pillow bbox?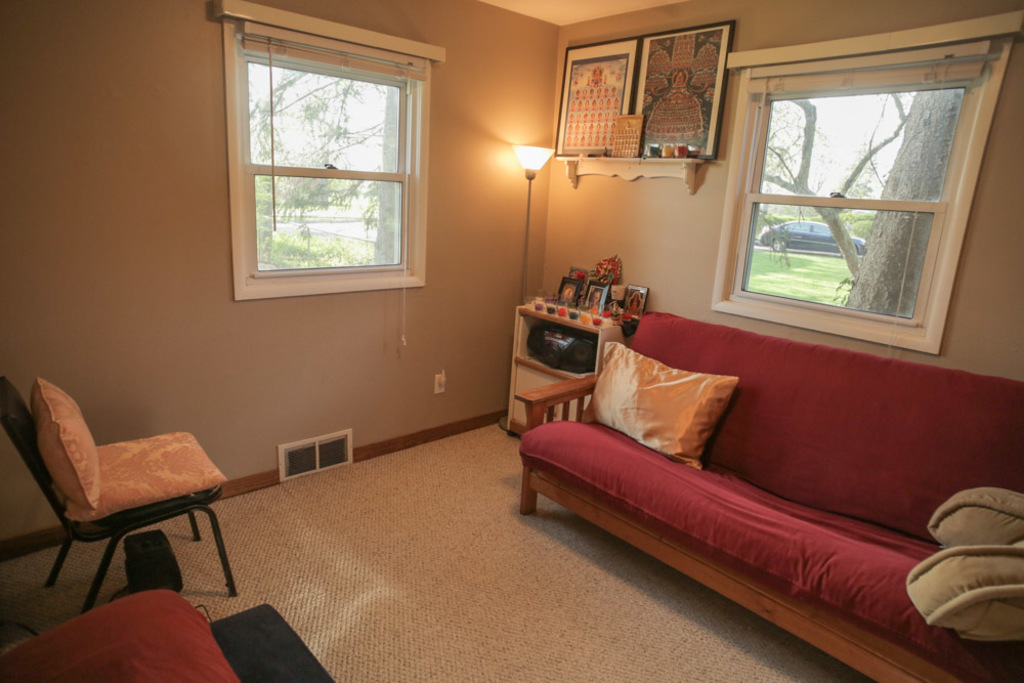
61:425:221:535
